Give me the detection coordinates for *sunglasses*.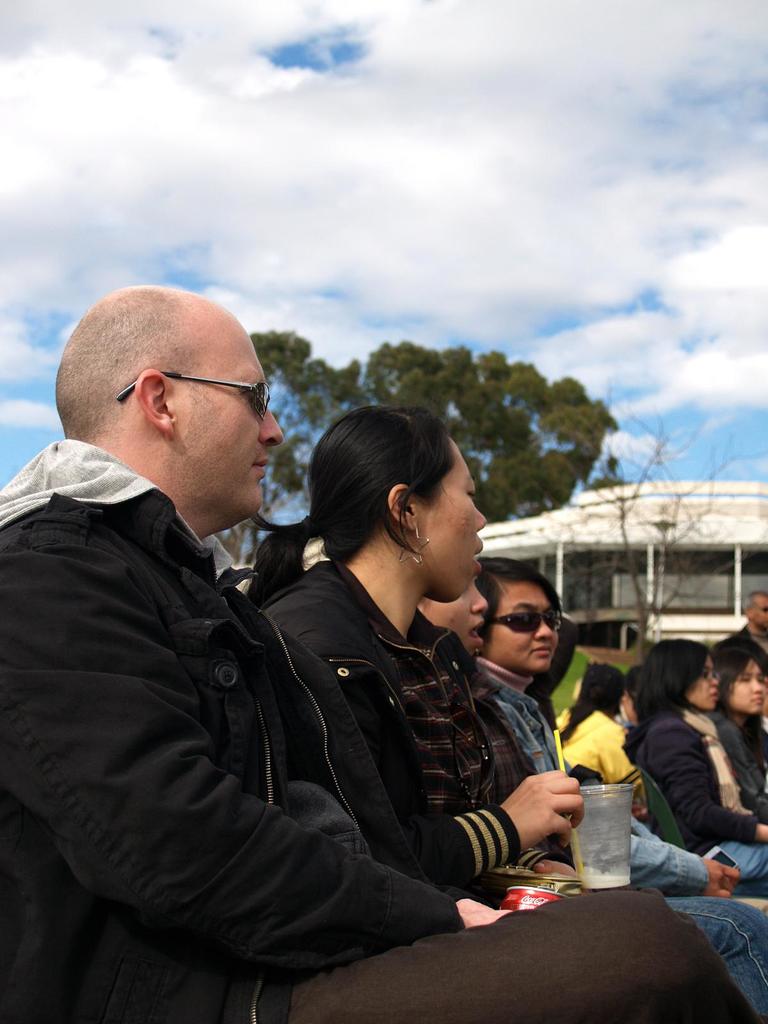
118/374/273/426.
